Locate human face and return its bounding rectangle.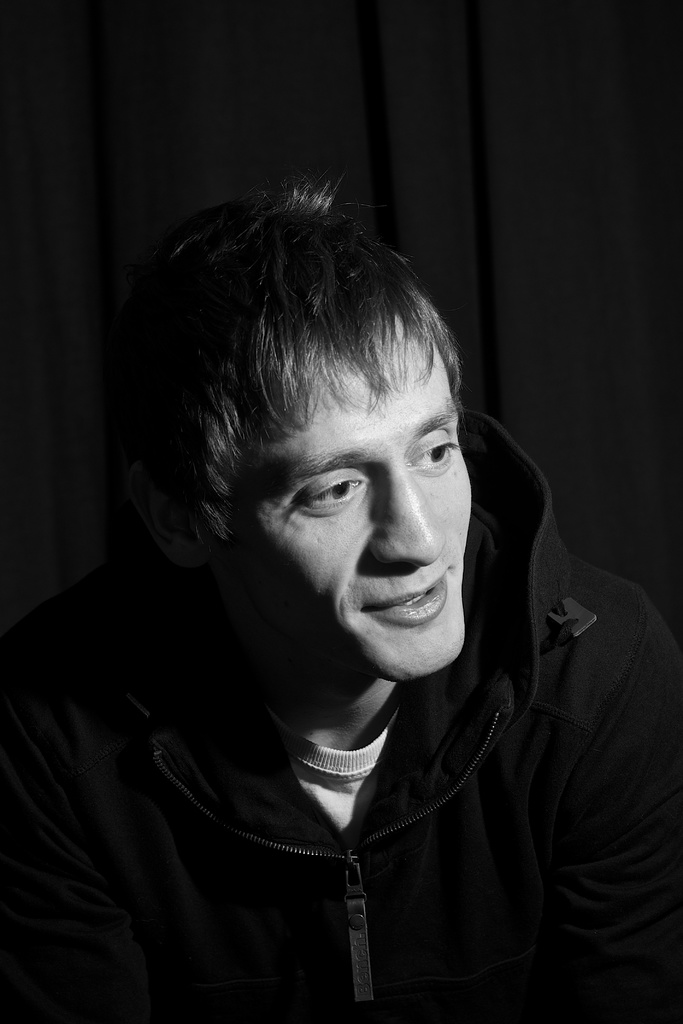
219,337,475,685.
